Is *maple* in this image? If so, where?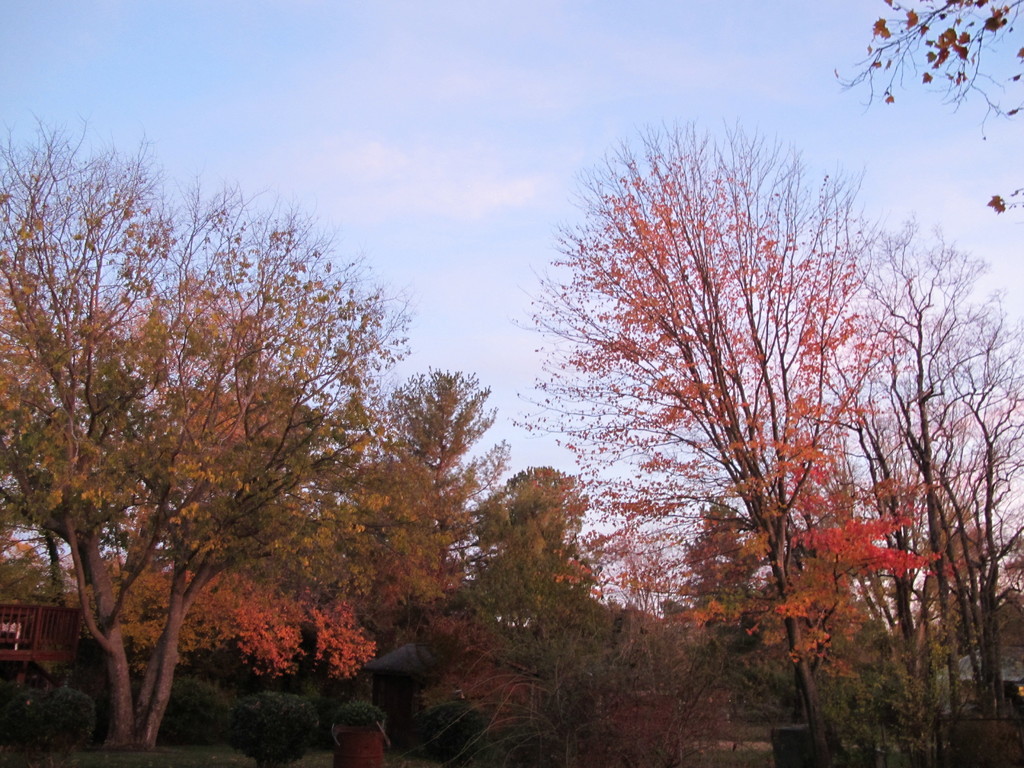
Yes, at <region>465, 462, 593, 668</region>.
